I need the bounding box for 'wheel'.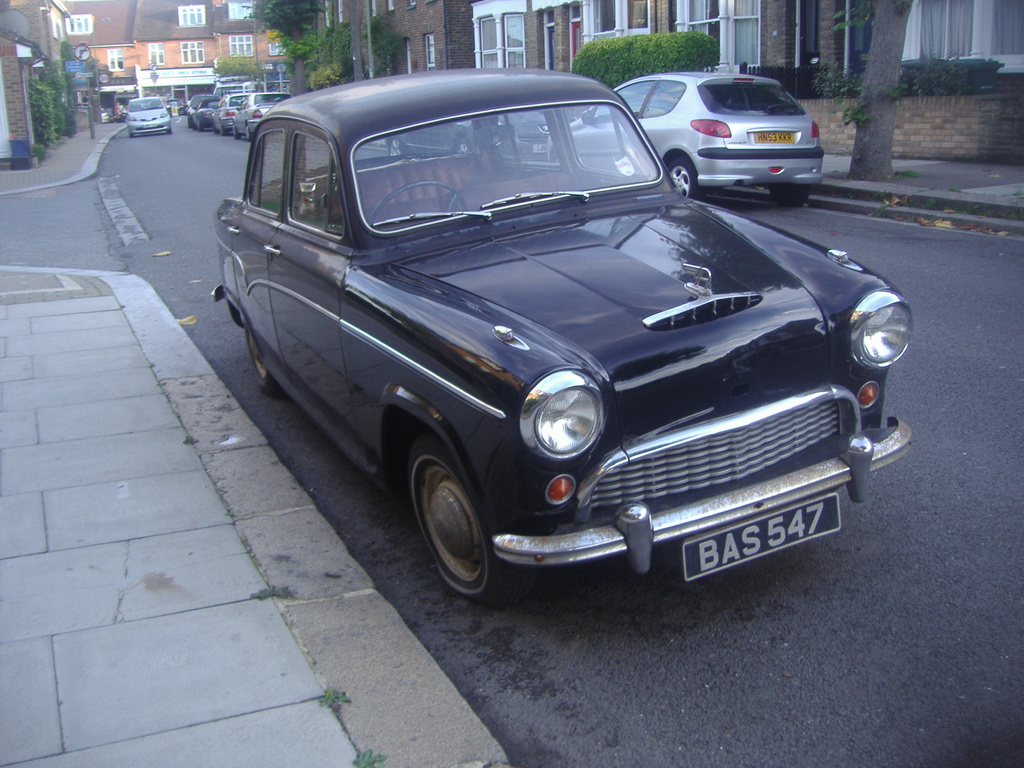
Here it is: [x1=127, y1=132, x2=134, y2=140].
